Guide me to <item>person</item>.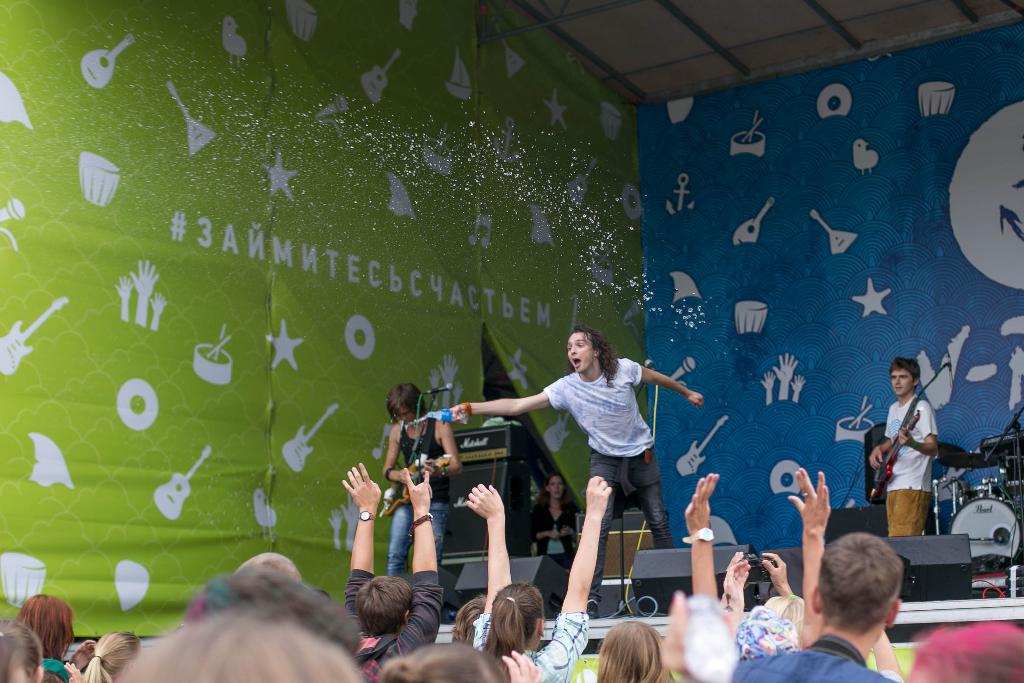
Guidance: 447/324/704/618.
